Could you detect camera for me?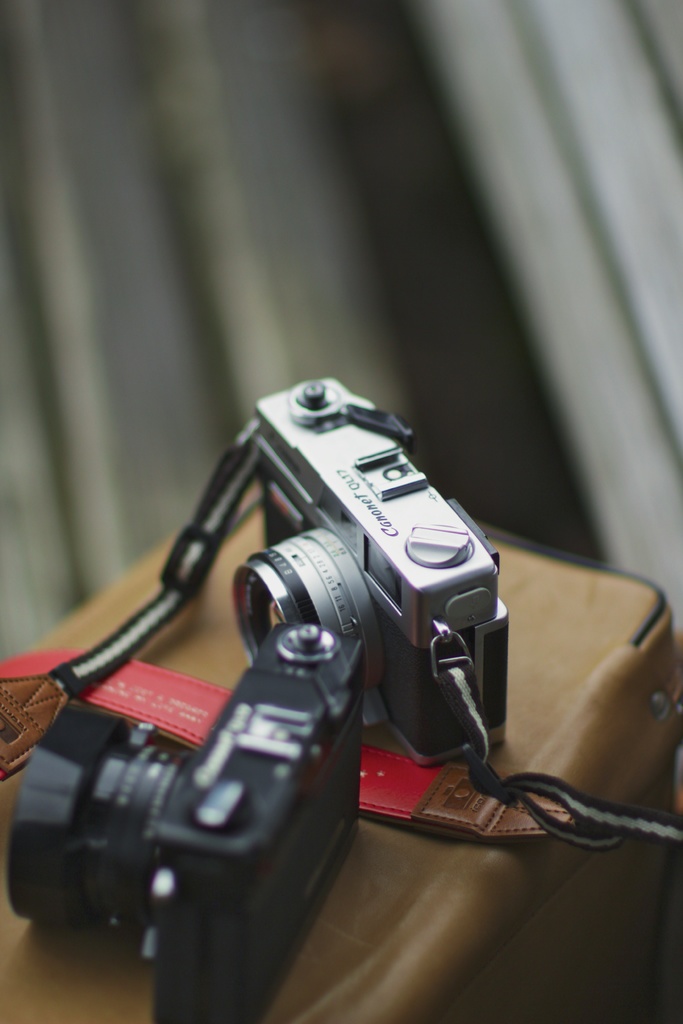
Detection result: bbox=(8, 627, 368, 1023).
